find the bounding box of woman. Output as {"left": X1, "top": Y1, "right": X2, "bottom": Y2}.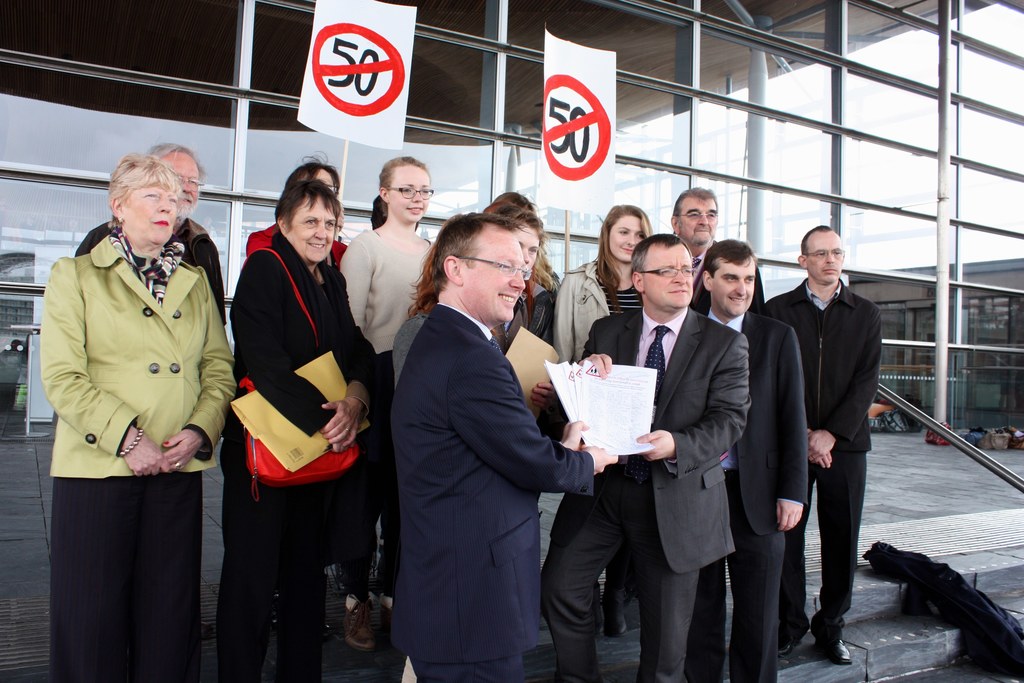
{"left": 210, "top": 149, "right": 369, "bottom": 673}.
